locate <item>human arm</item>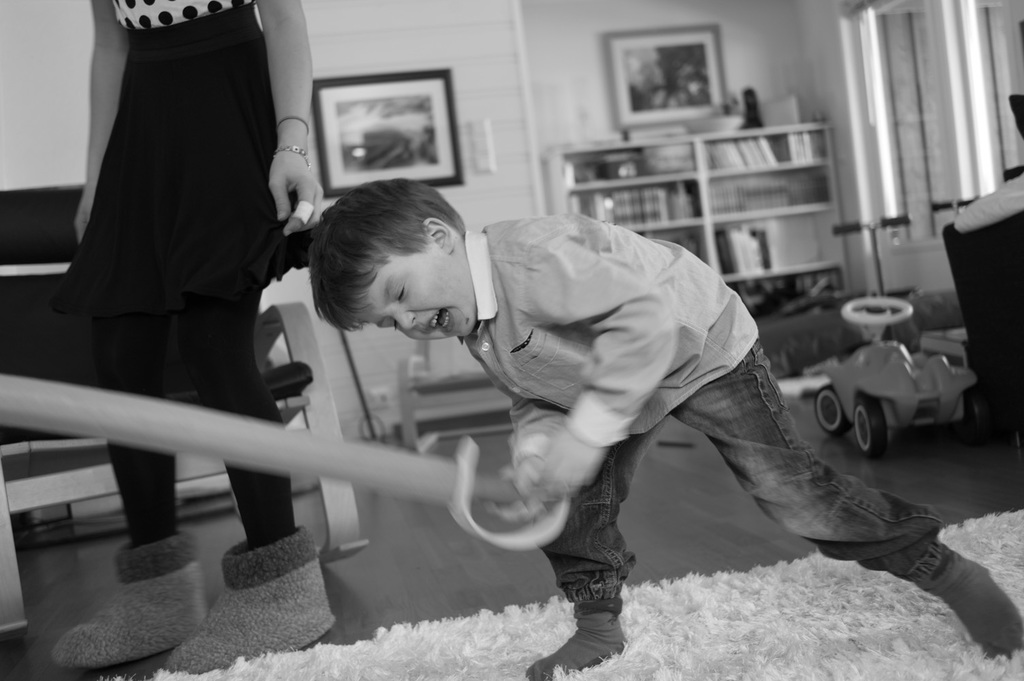
x1=58, y1=0, x2=129, y2=259
